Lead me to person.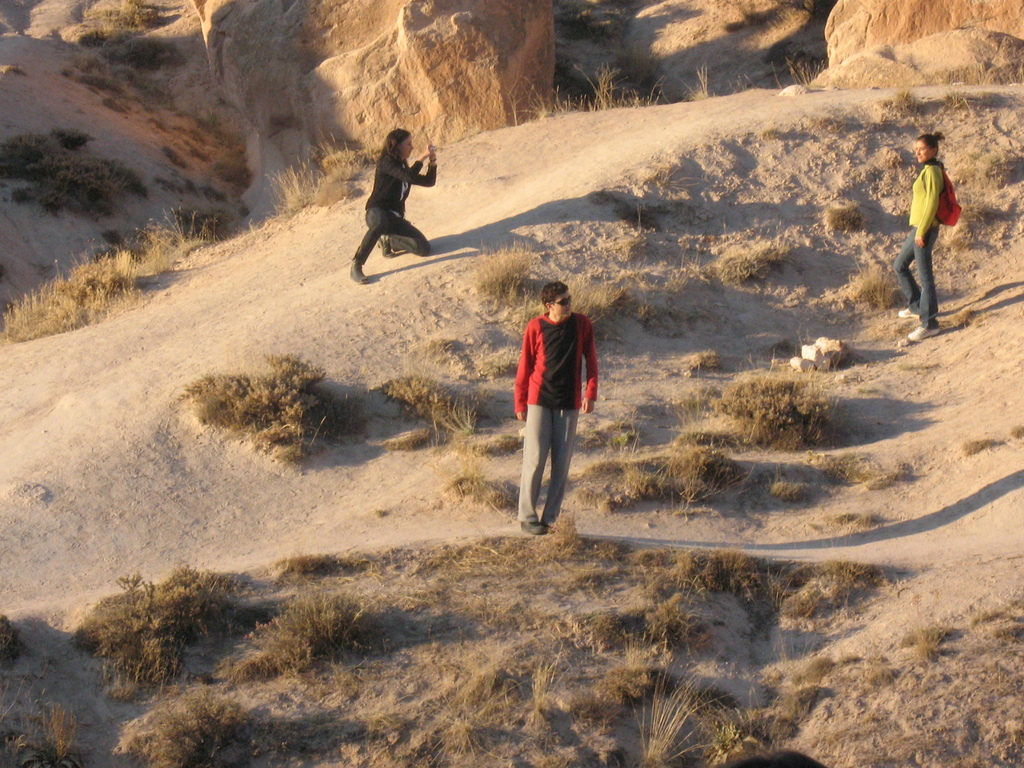
Lead to crop(505, 271, 594, 536).
